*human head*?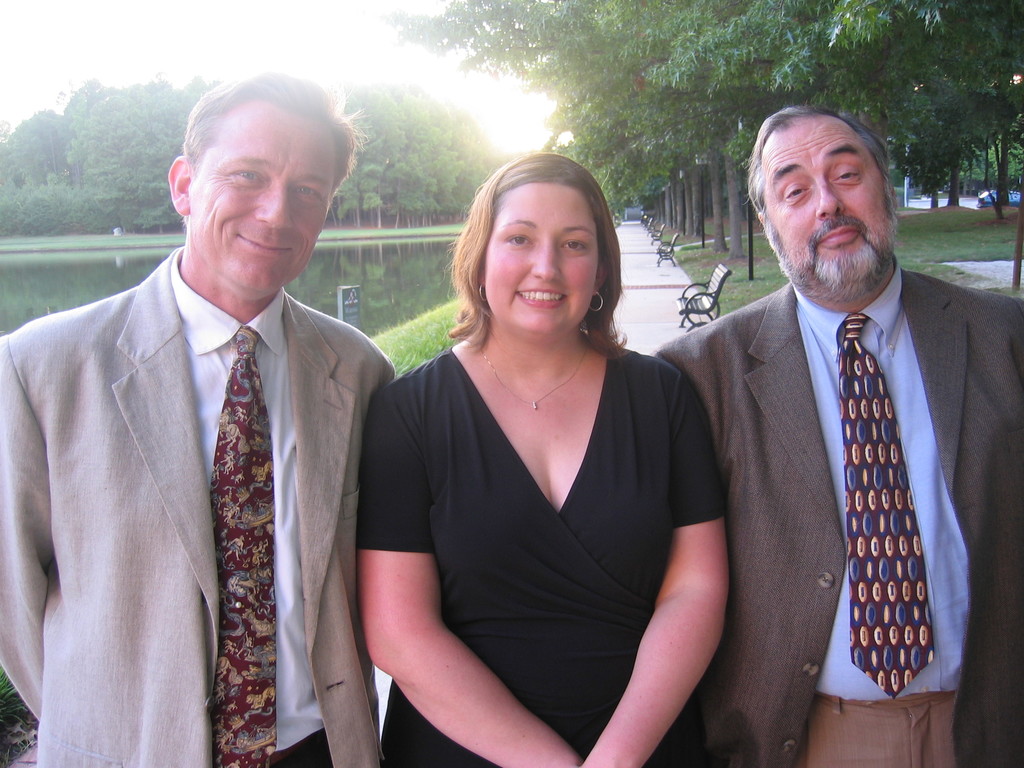
[171, 68, 374, 301]
